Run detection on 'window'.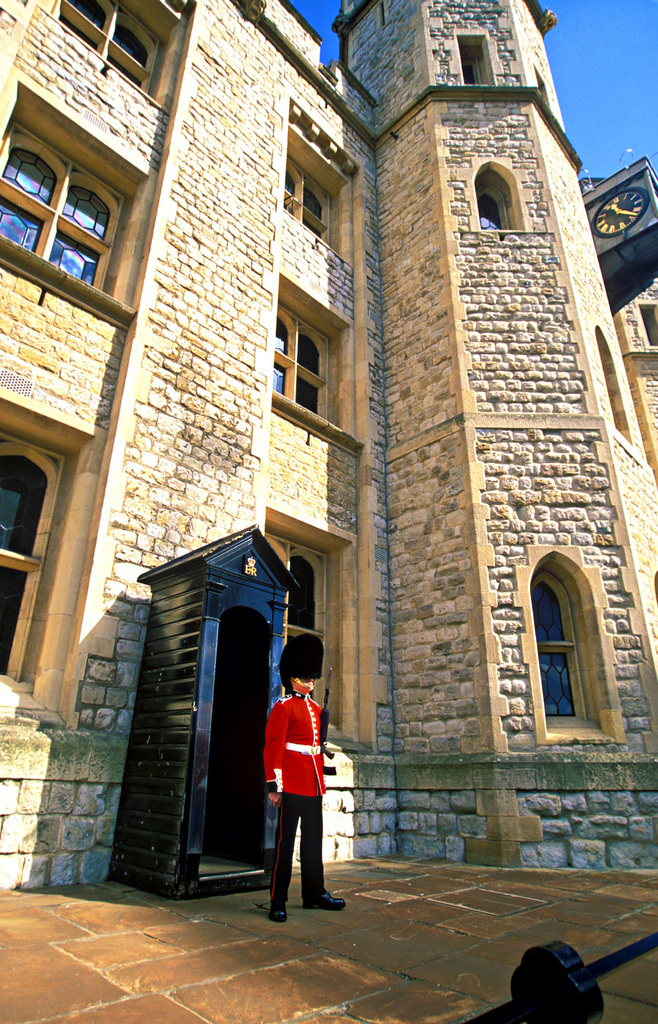
Result: box=[271, 279, 363, 459].
